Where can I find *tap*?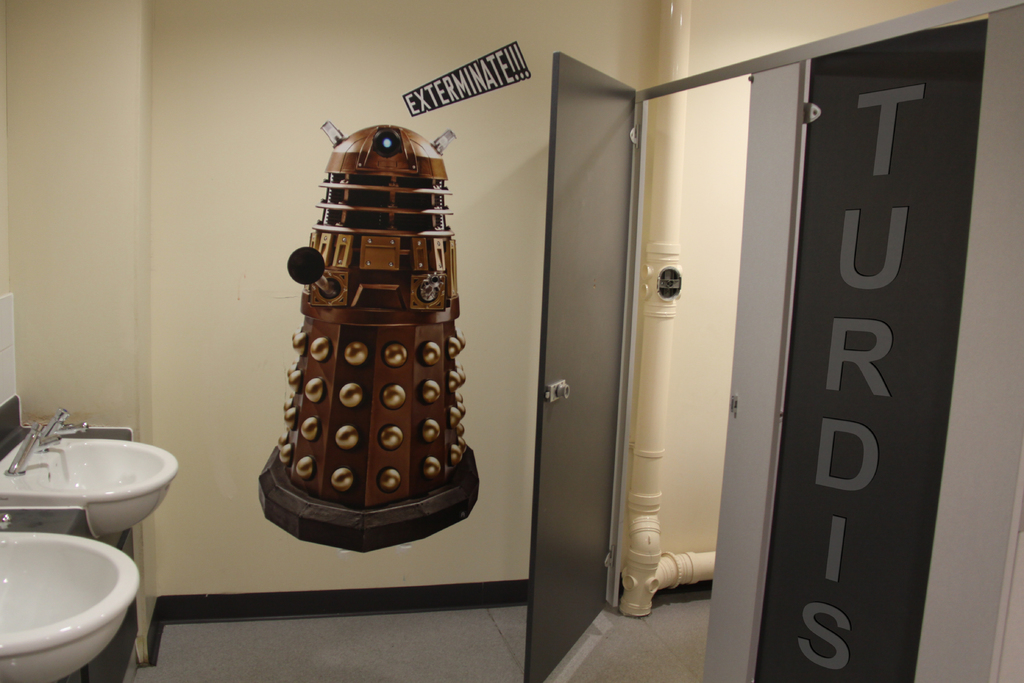
You can find it at bbox(41, 406, 90, 440).
